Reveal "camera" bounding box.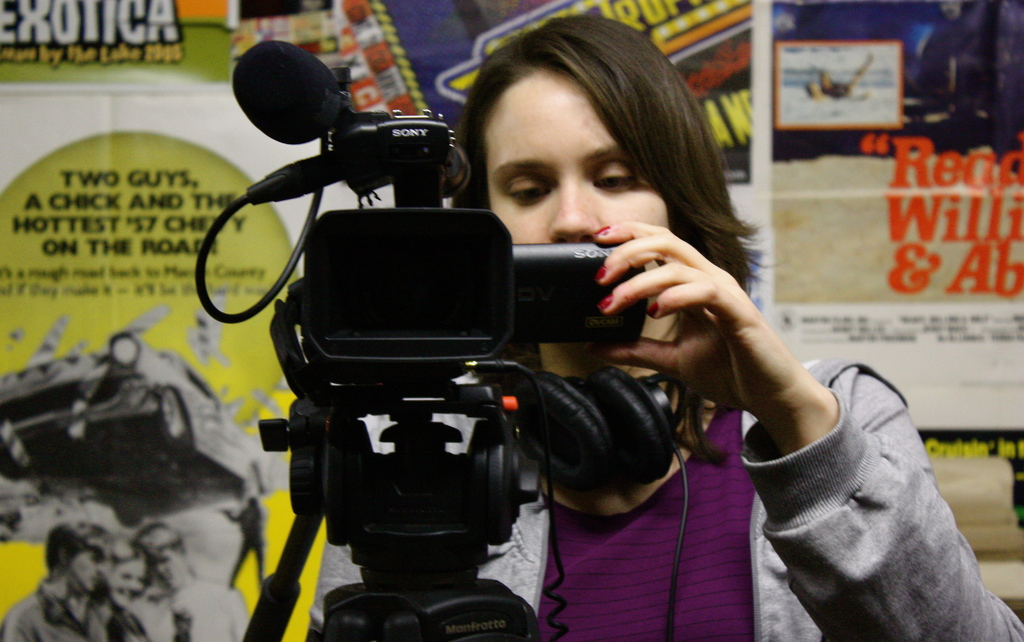
Revealed: box=[228, 39, 647, 410].
